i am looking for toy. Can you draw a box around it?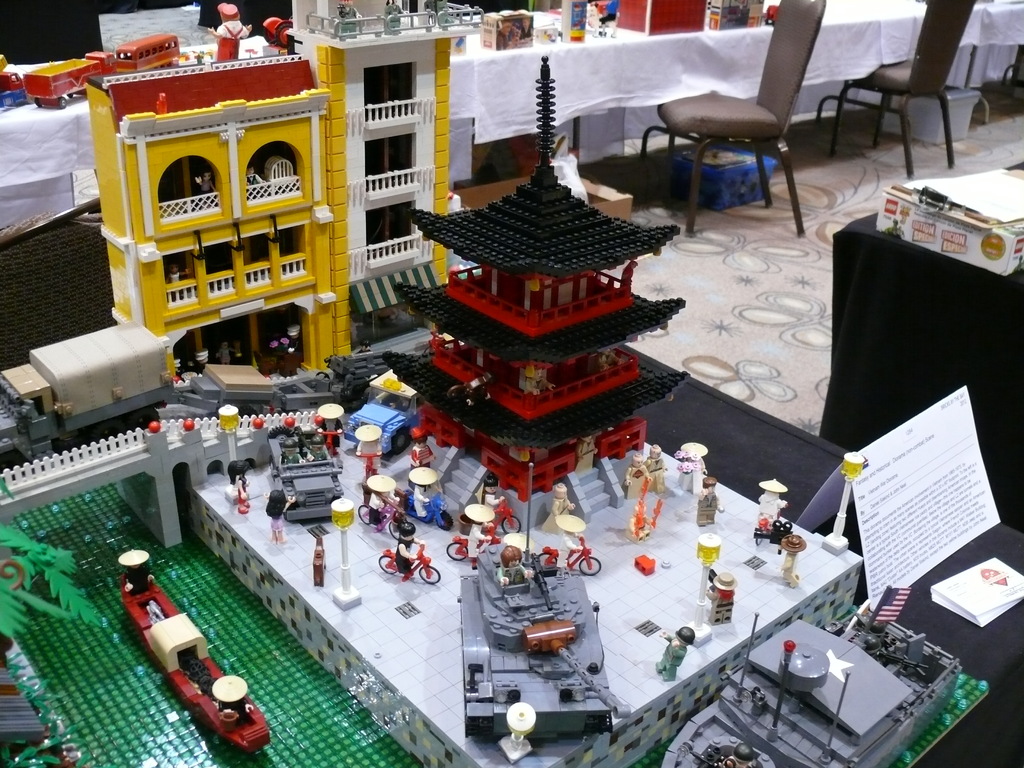
Sure, the bounding box is 646,444,668,495.
